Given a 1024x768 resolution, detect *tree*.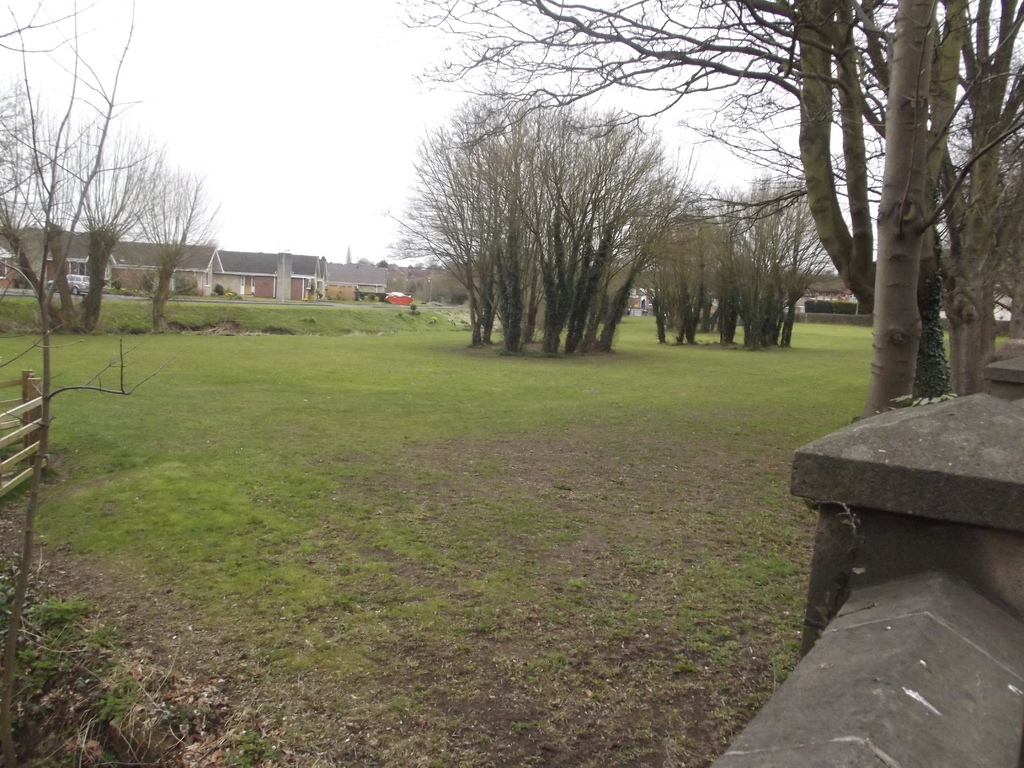
<region>102, 131, 223, 331</region>.
